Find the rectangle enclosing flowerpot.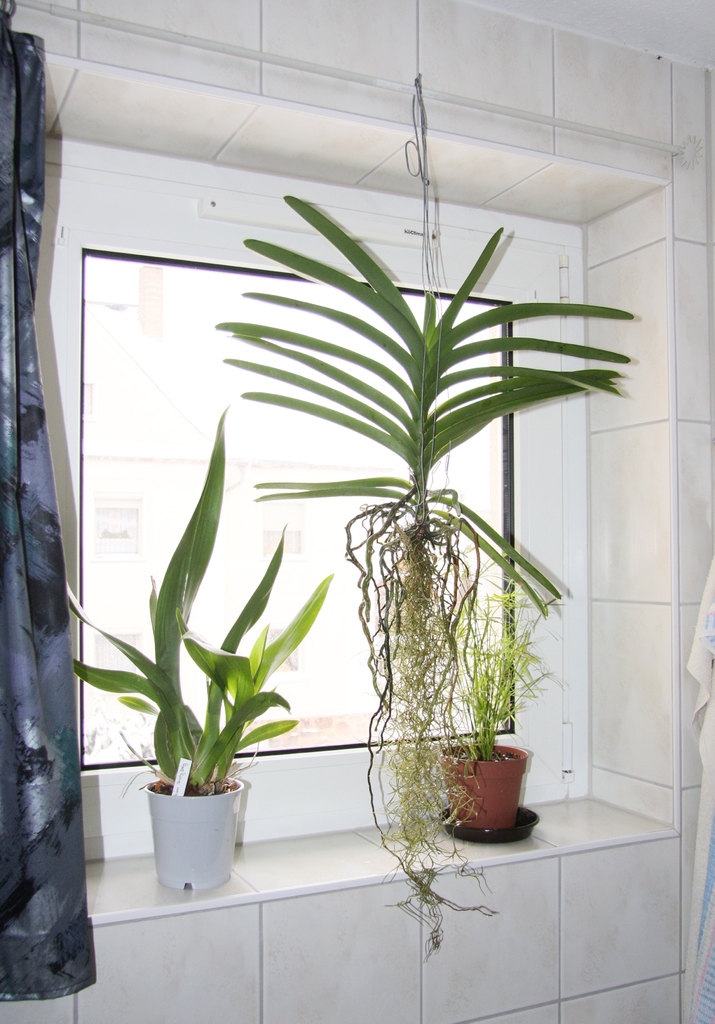
439 742 528 836.
